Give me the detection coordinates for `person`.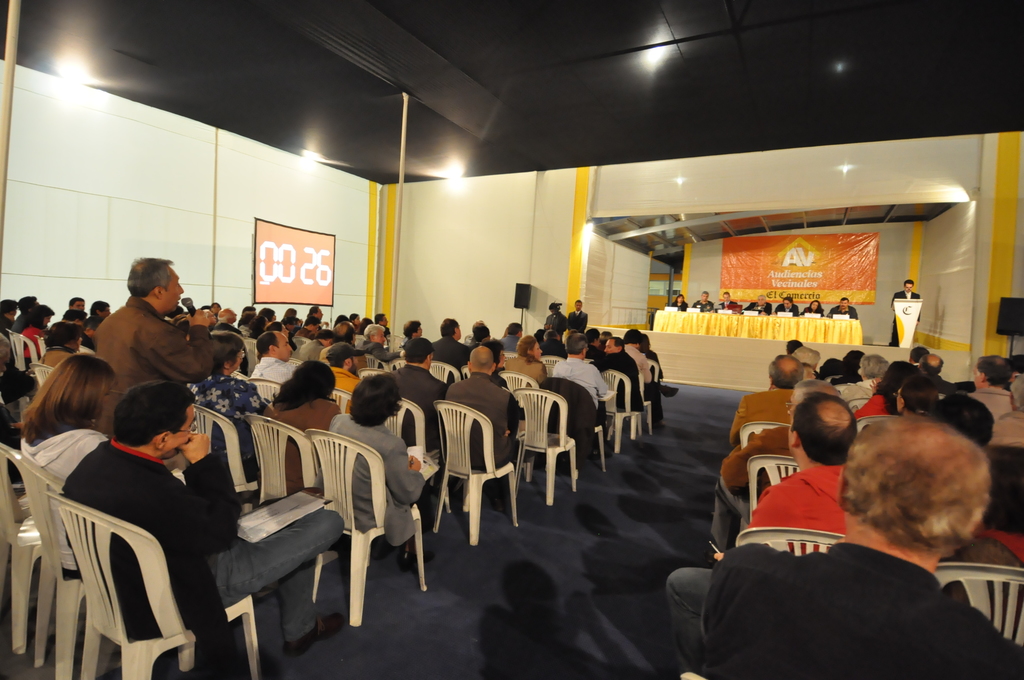
box(272, 365, 346, 492).
